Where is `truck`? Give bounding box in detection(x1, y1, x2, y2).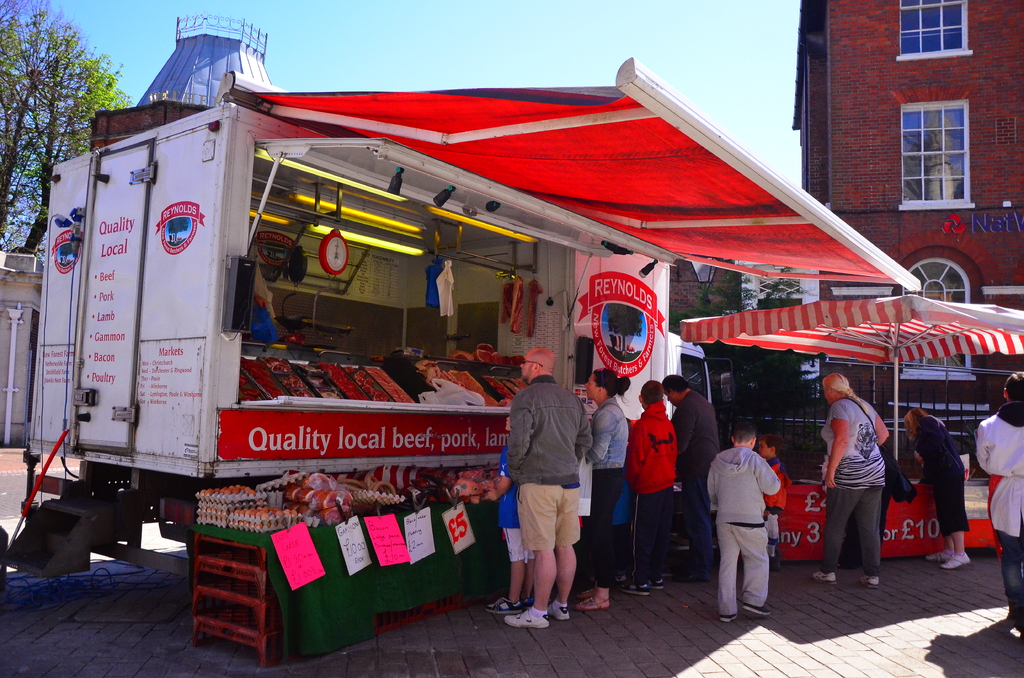
detection(0, 67, 924, 579).
